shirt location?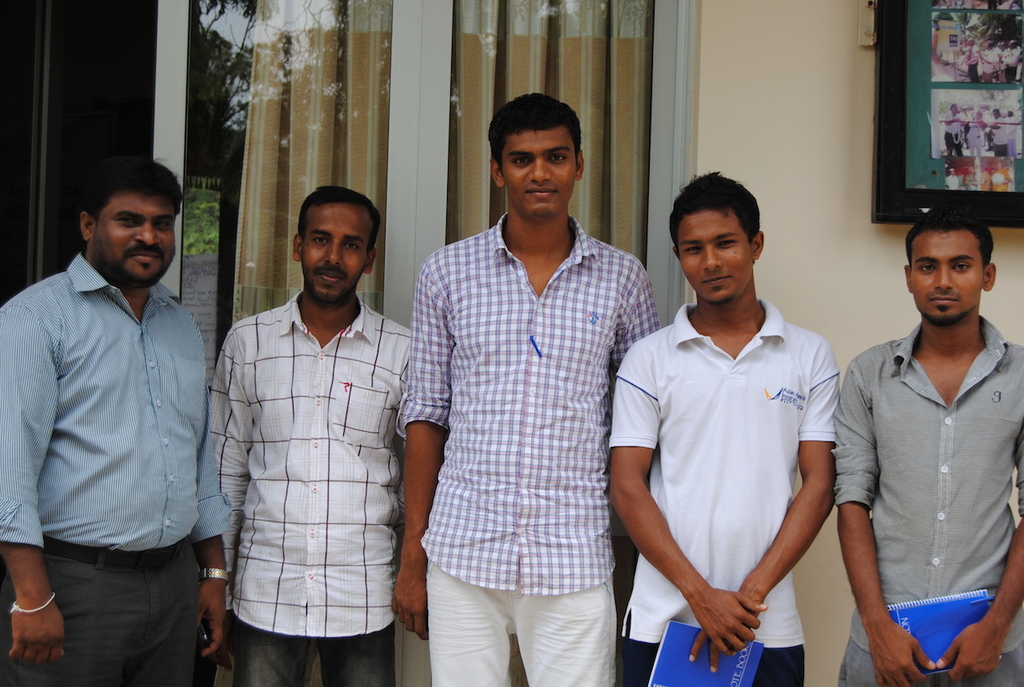
[left=208, top=288, right=414, bottom=644]
